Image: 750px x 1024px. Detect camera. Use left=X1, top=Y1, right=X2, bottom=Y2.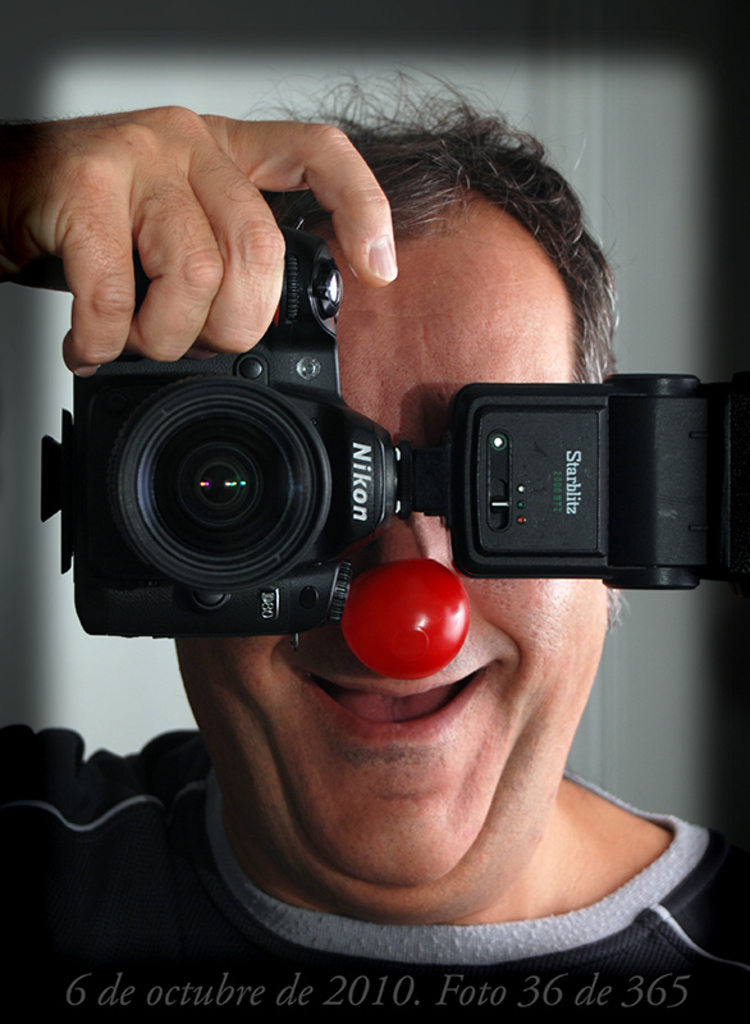
left=23, top=232, right=650, bottom=678.
